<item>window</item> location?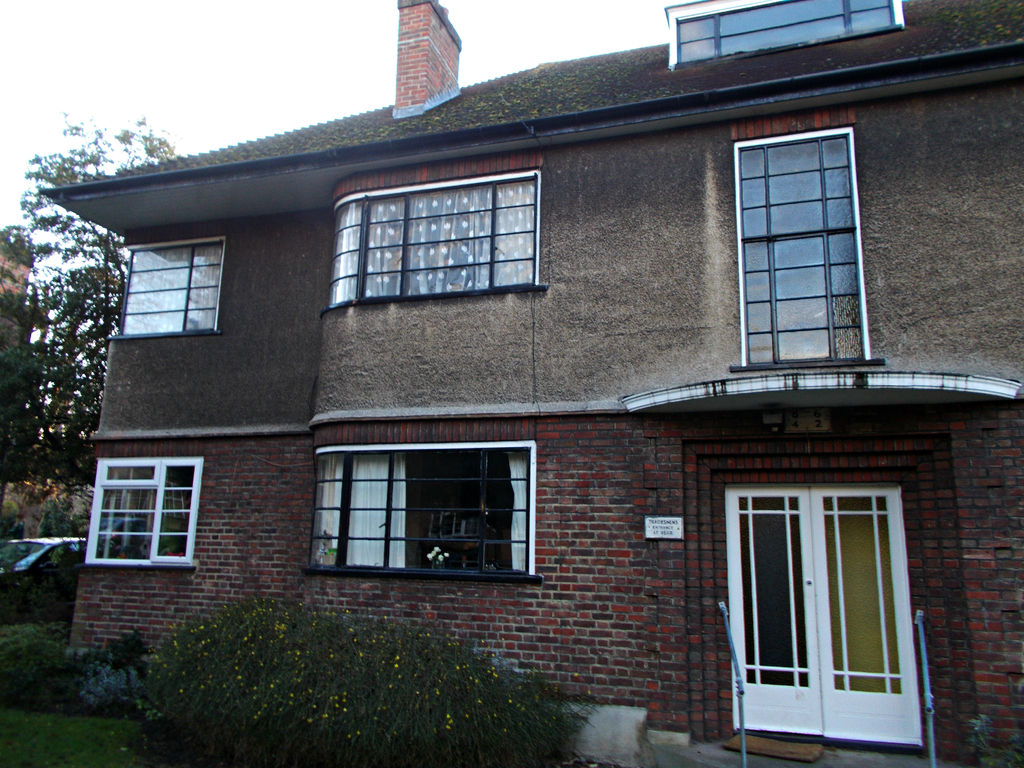
BBox(737, 136, 850, 364)
